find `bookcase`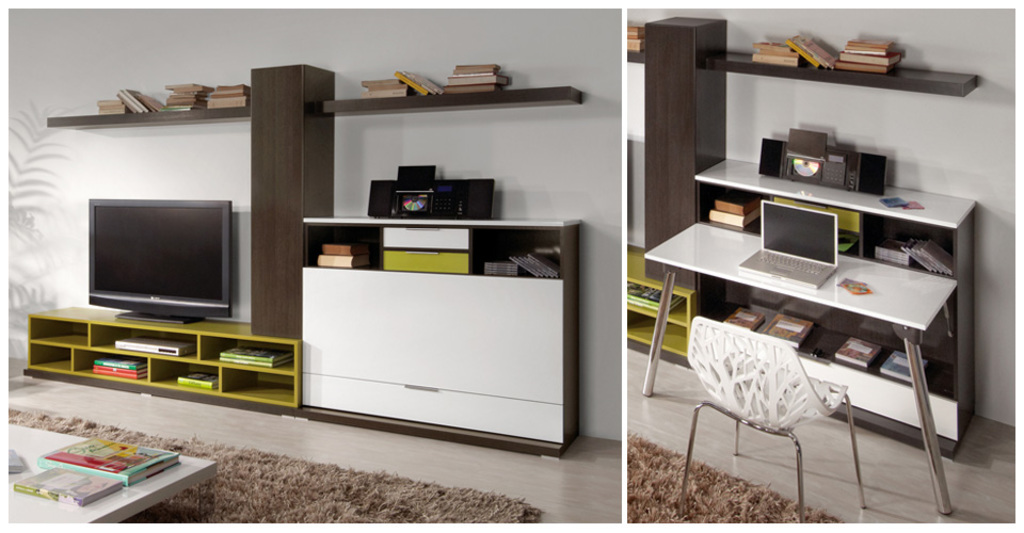
<region>690, 173, 983, 454</region>
